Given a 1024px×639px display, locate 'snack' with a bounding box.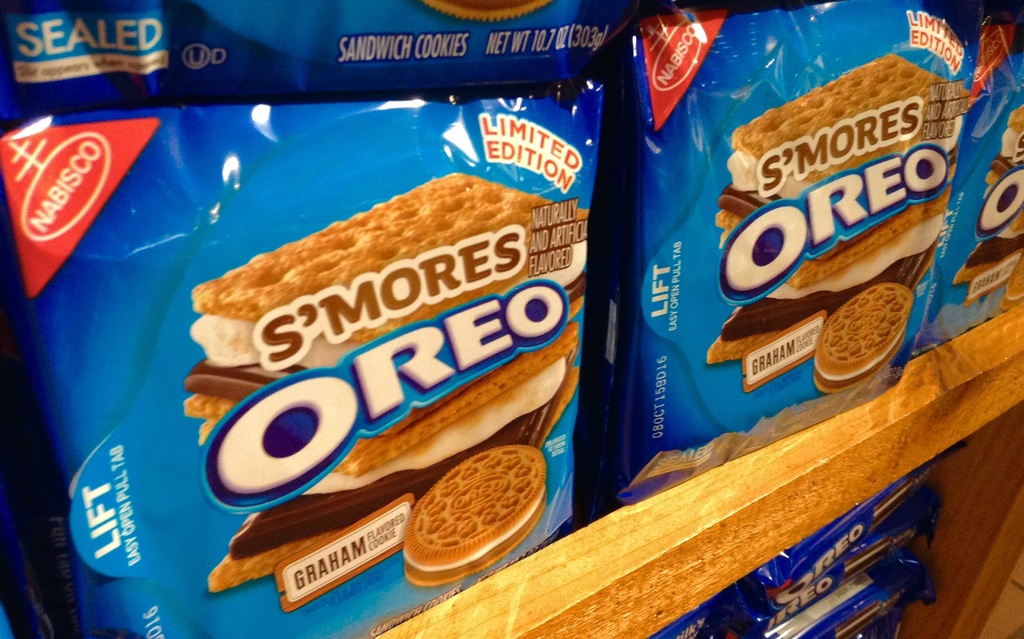
Located: pyautogui.locateOnScreen(953, 105, 1023, 283).
